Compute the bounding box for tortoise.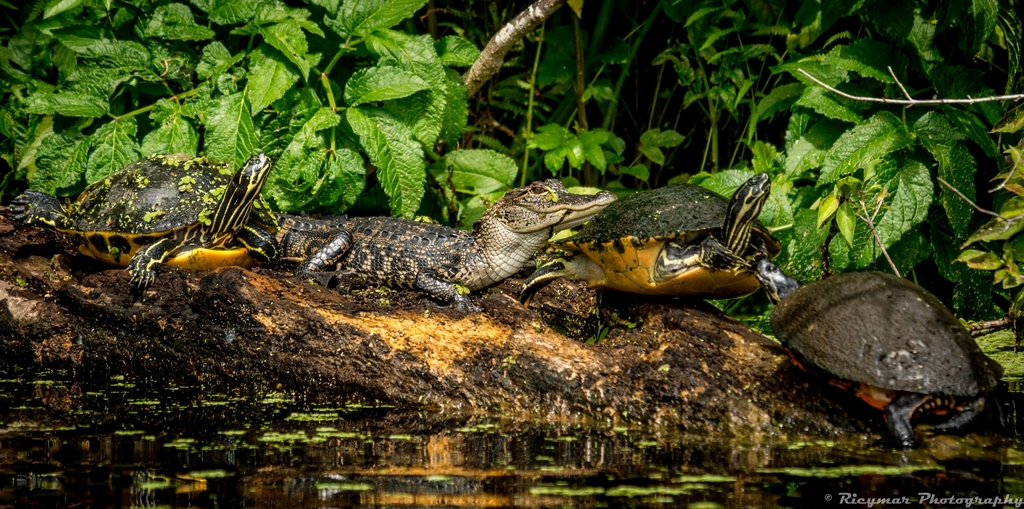
x1=6 y1=156 x2=282 y2=293.
